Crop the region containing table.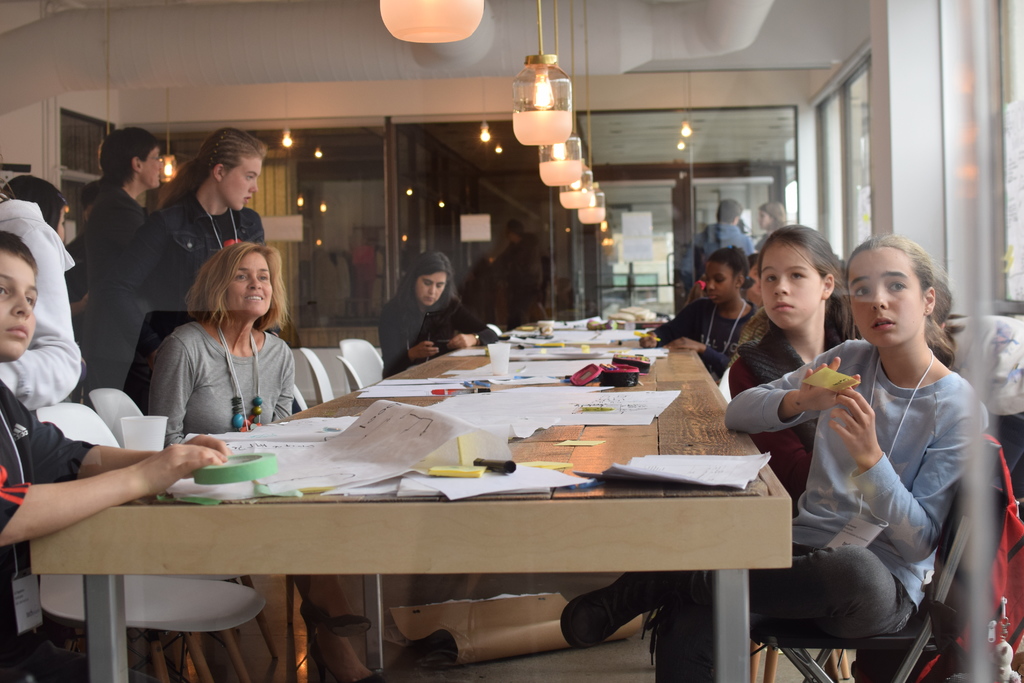
Crop region: x1=27, y1=345, x2=785, y2=680.
